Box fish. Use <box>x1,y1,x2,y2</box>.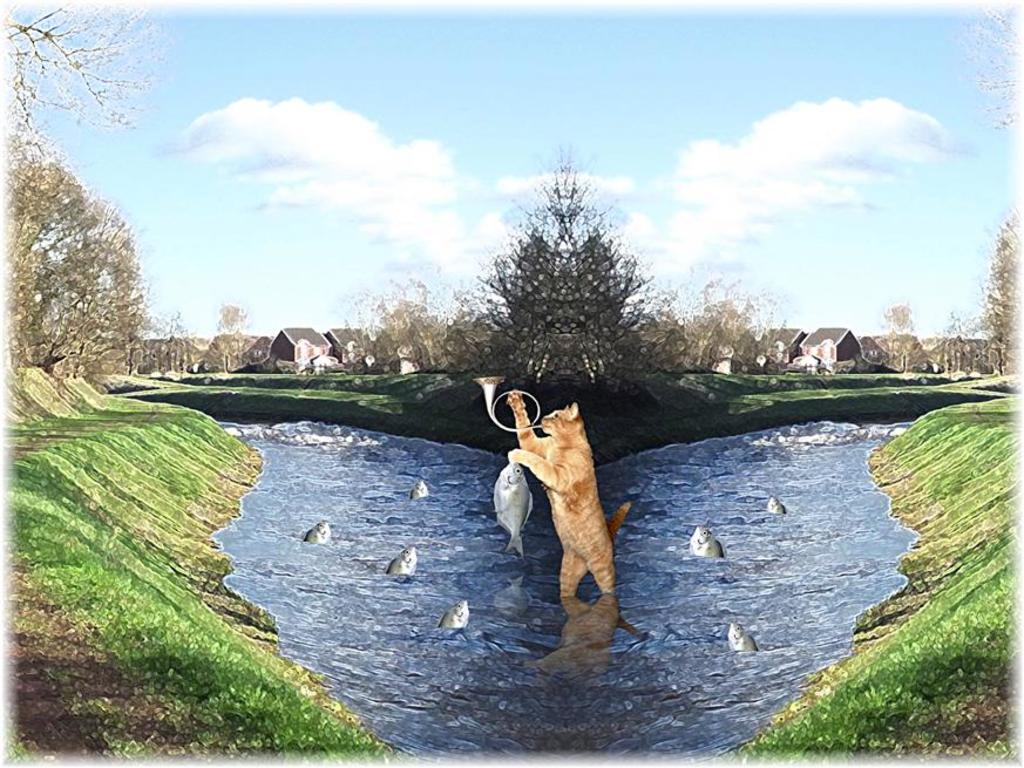
<box>411,478,429,495</box>.
